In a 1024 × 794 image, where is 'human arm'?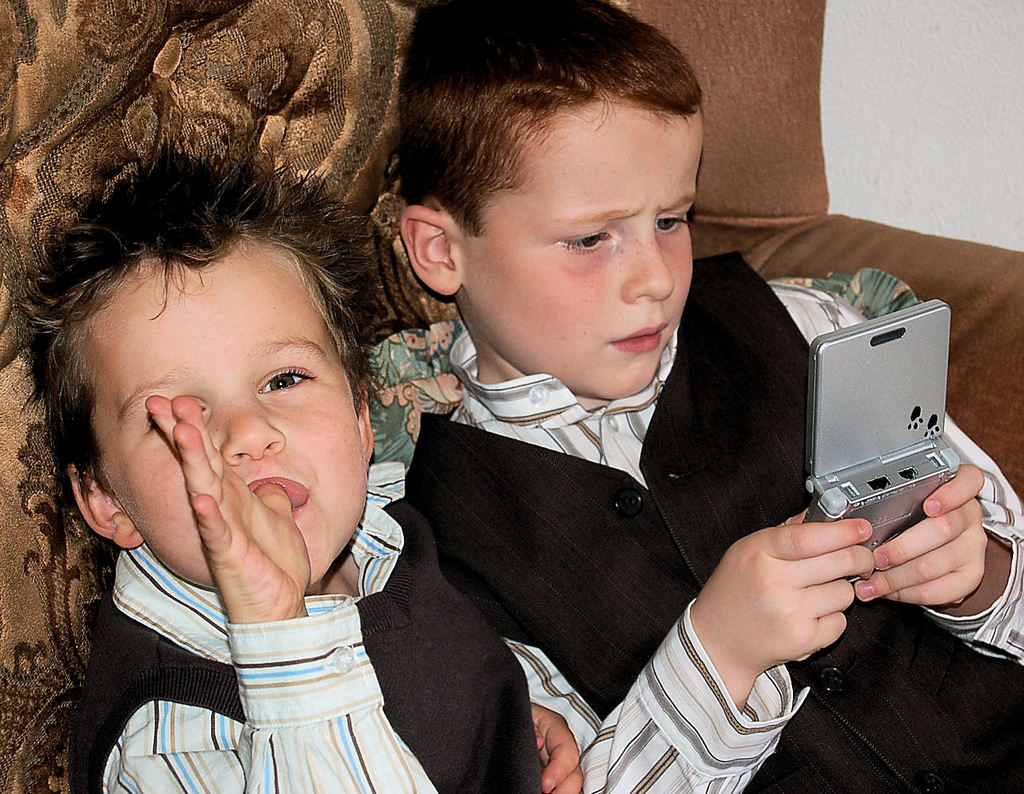
(108,391,439,793).
